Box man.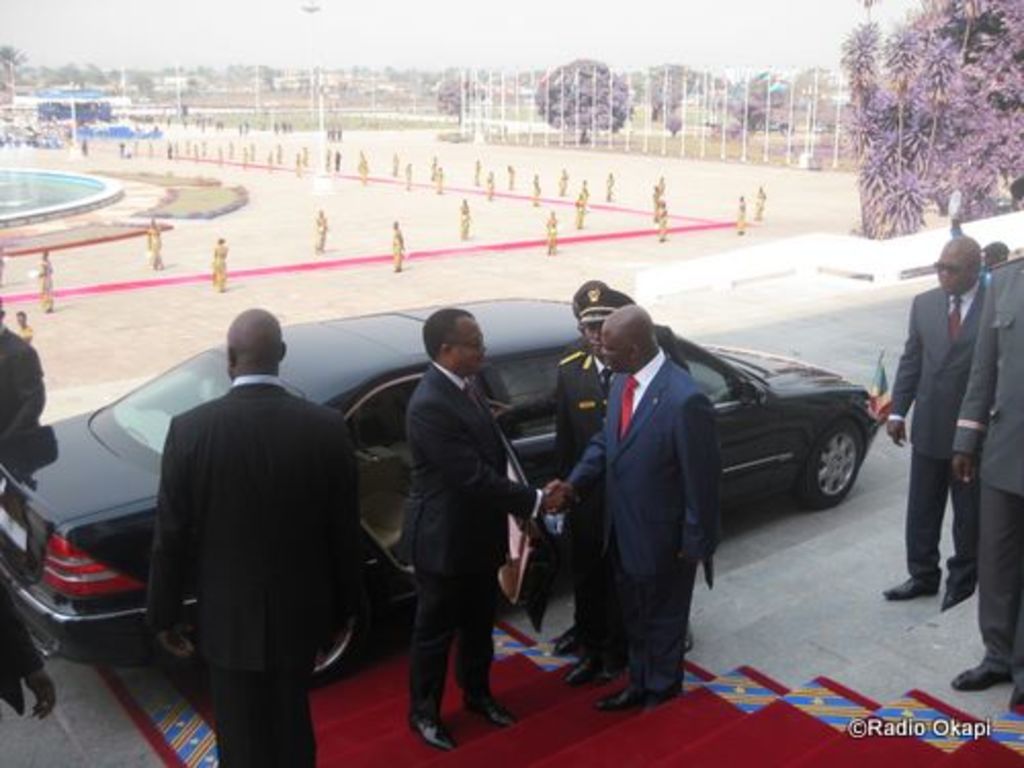
<box>305,147,307,164</box>.
